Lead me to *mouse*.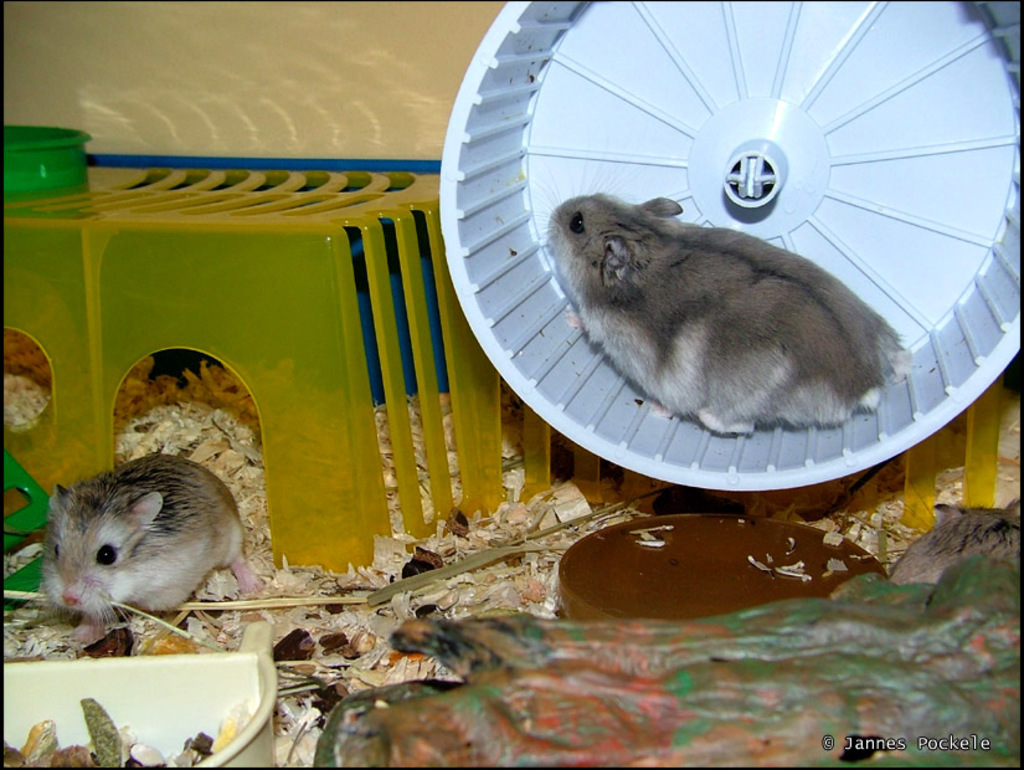
Lead to pyautogui.locateOnScreen(525, 137, 912, 440).
